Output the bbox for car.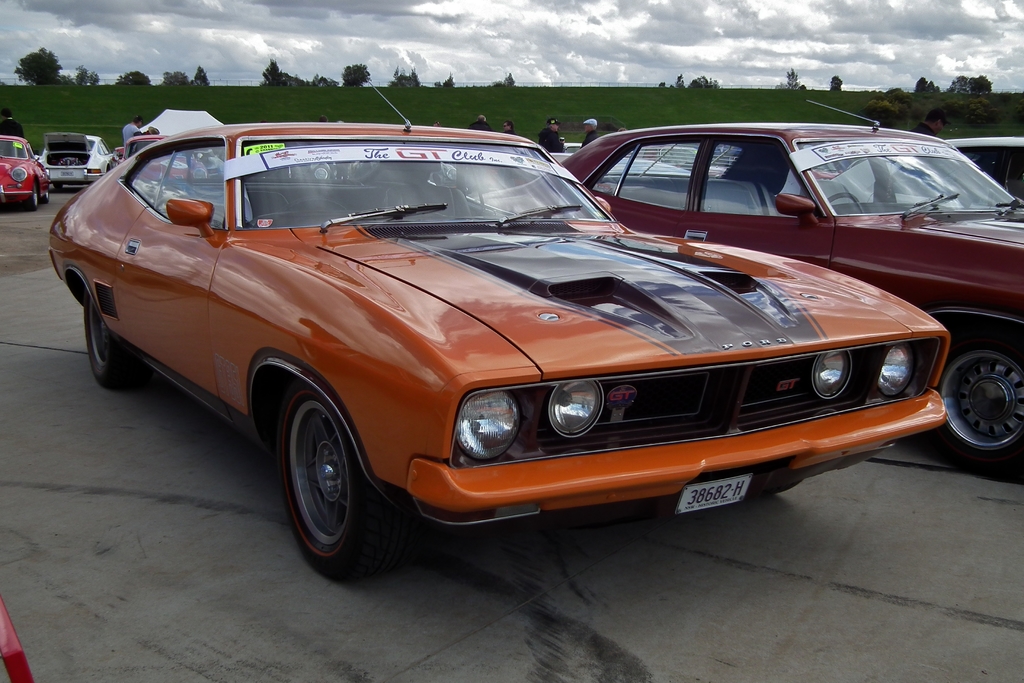
x1=46, y1=74, x2=948, y2=580.
